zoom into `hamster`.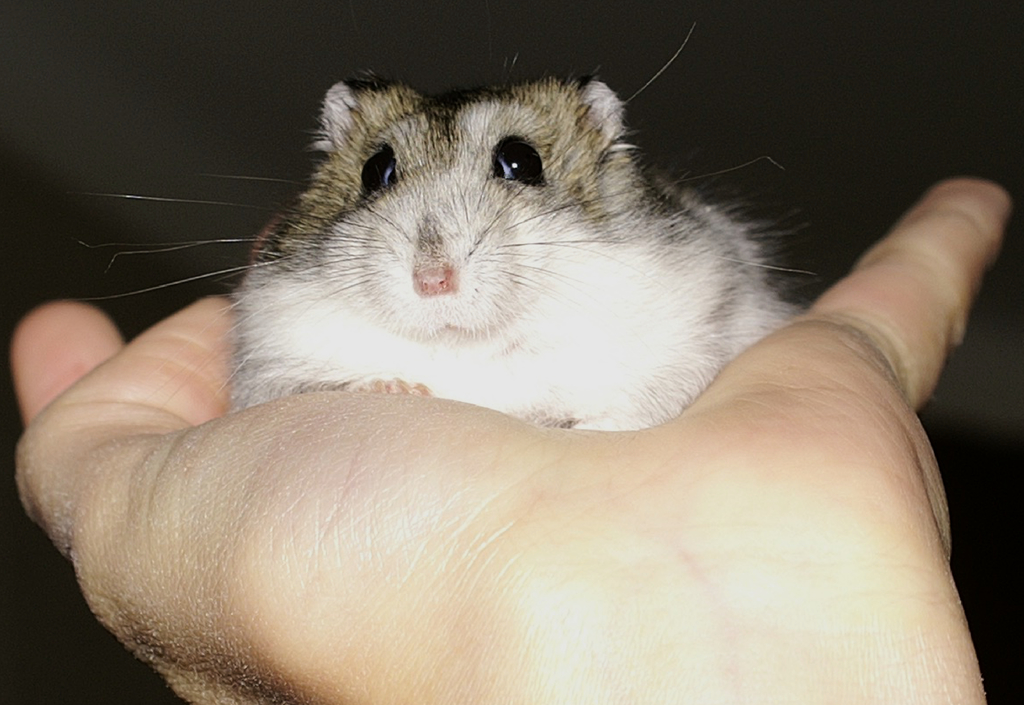
Zoom target: x1=67, y1=24, x2=817, y2=436.
